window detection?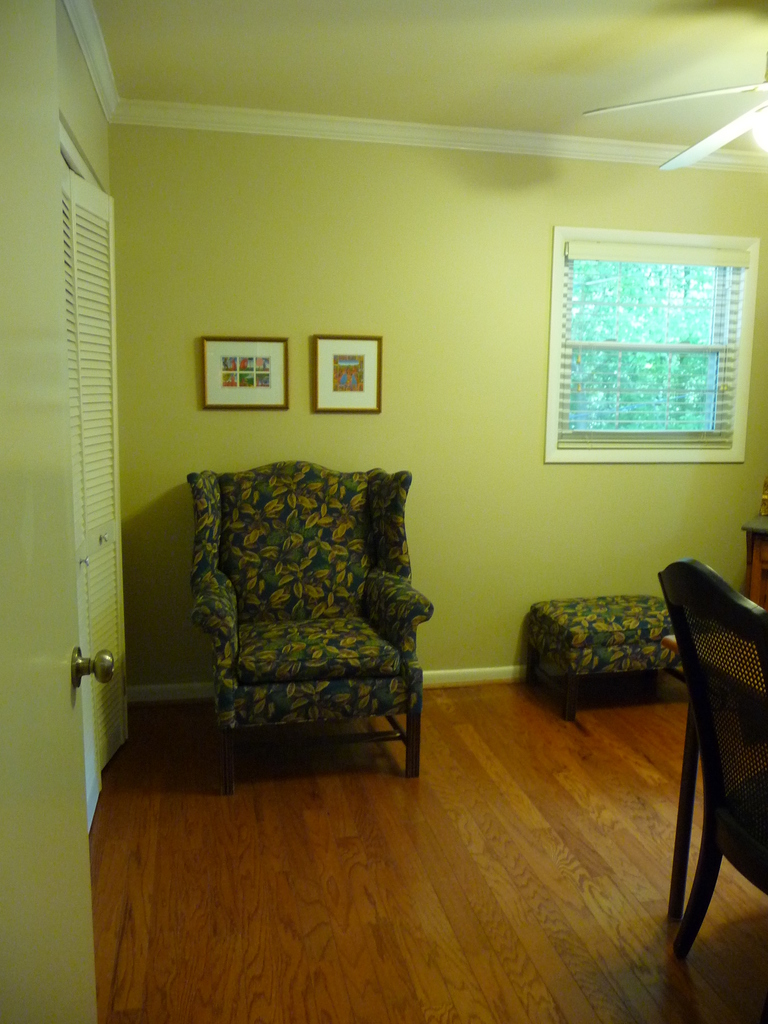
<bbox>538, 204, 753, 459</bbox>
